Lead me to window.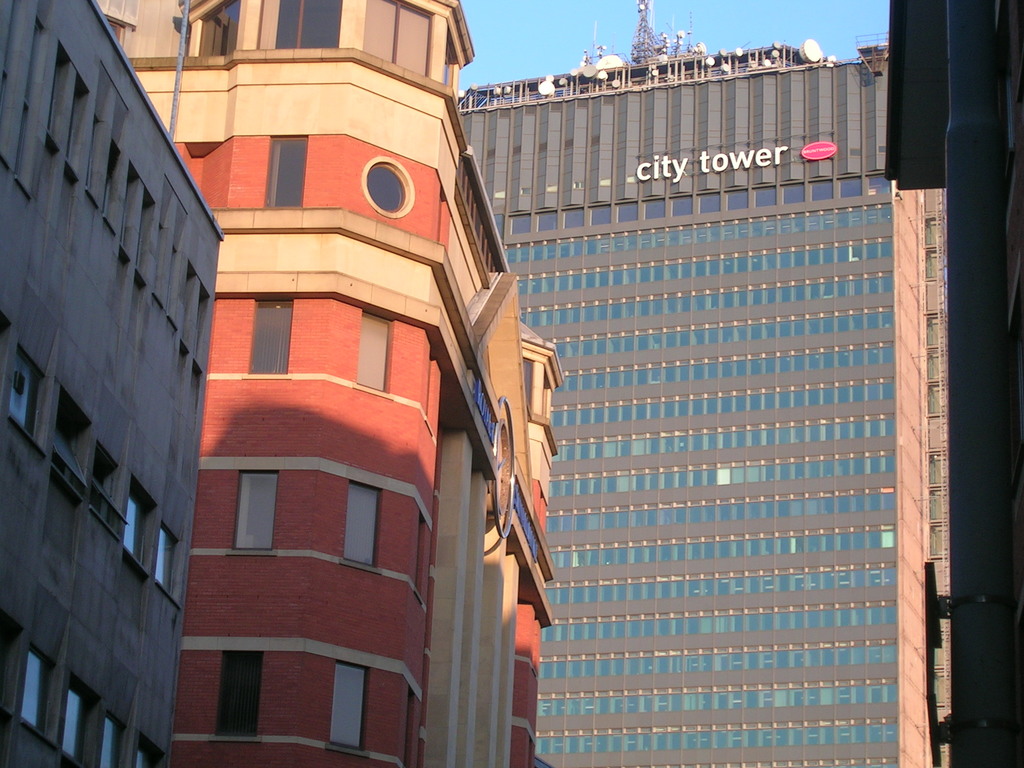
Lead to 343:297:396:399.
